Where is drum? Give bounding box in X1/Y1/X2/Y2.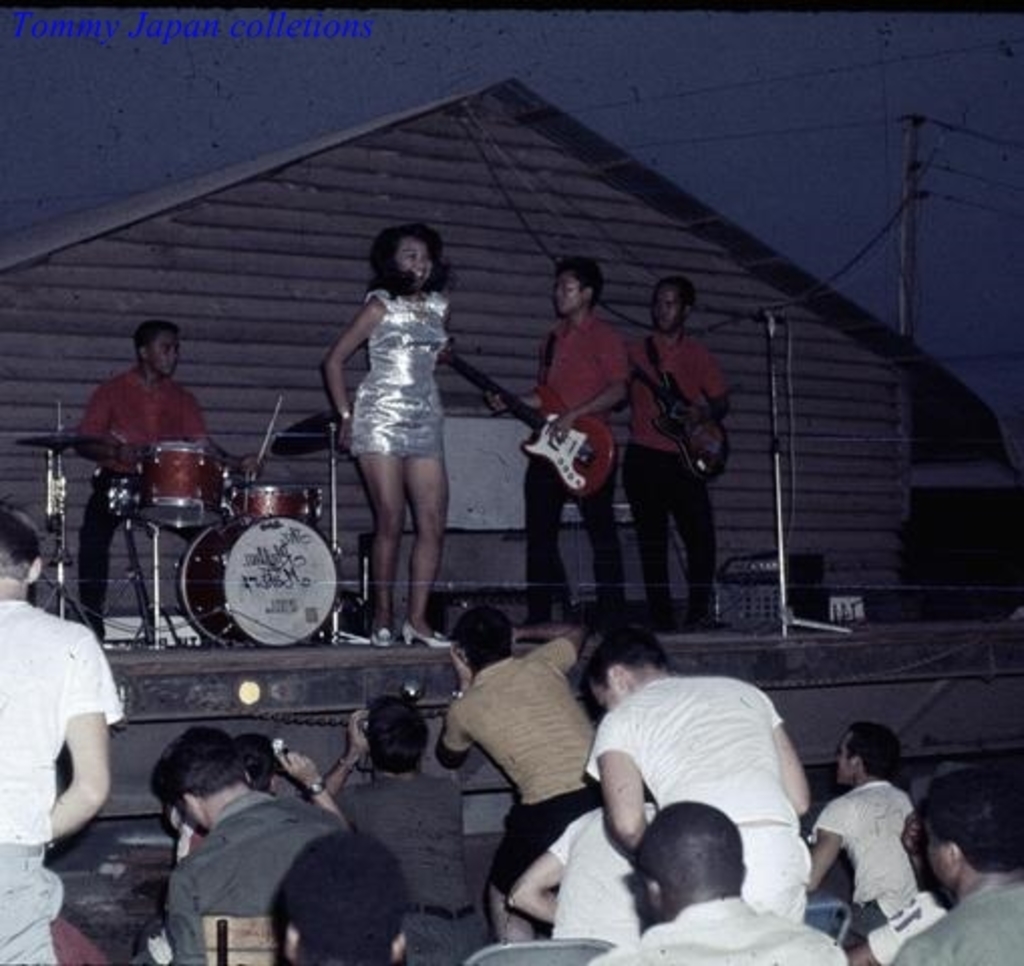
225/487/320/527.
